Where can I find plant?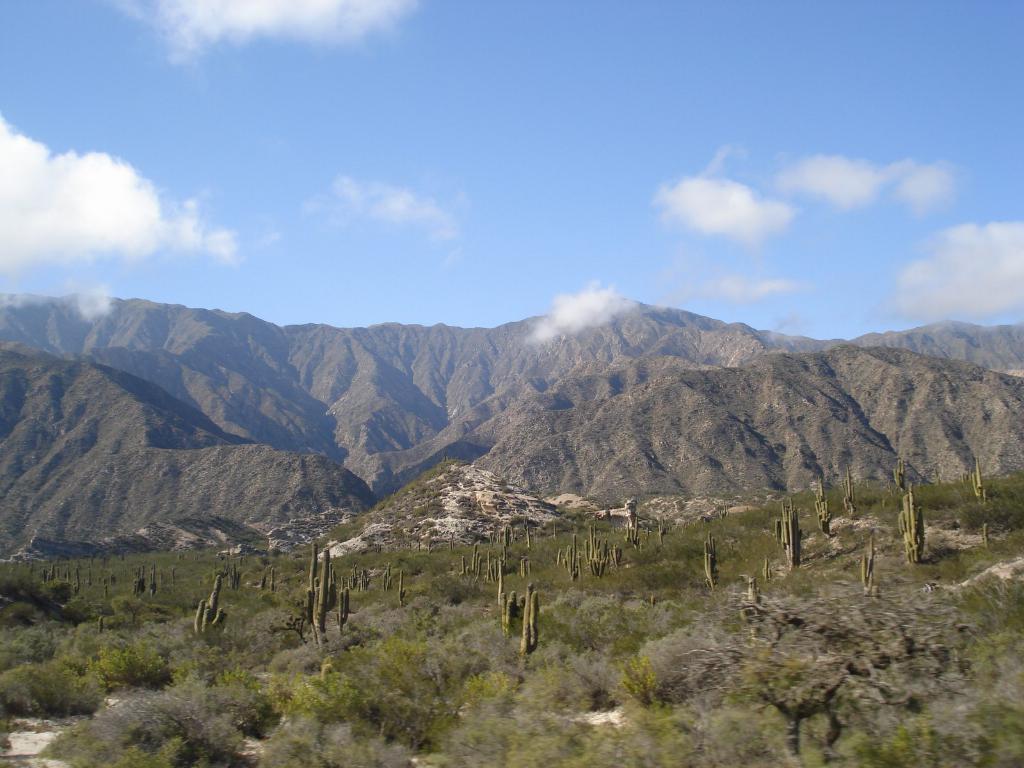
You can find it at select_region(523, 582, 536, 659).
